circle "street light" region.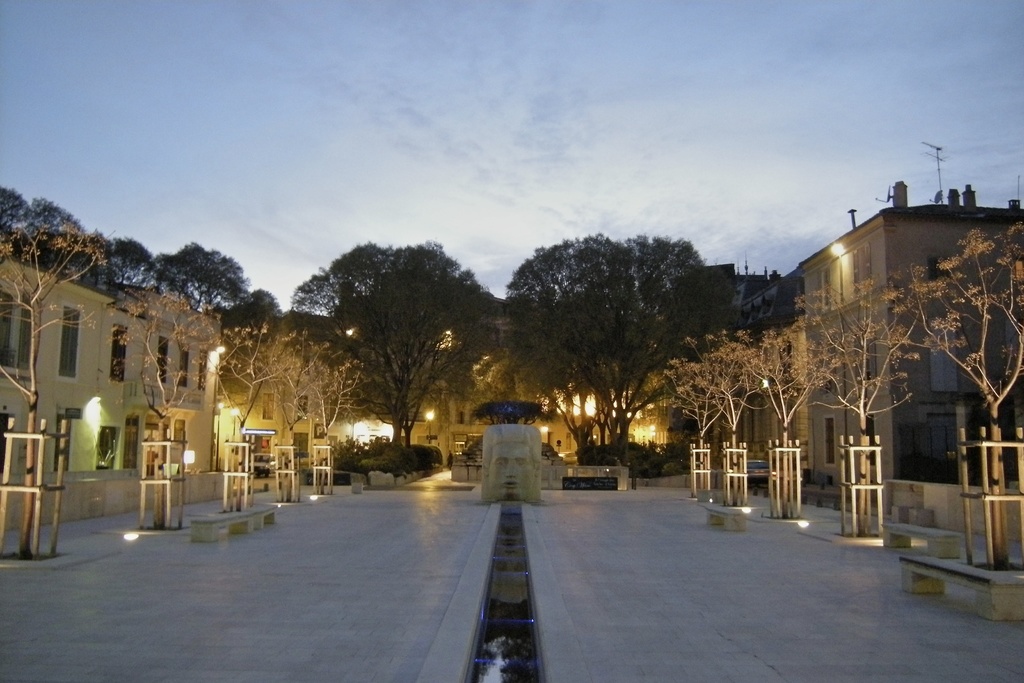
Region: pyautogui.locateOnScreen(228, 406, 238, 441).
